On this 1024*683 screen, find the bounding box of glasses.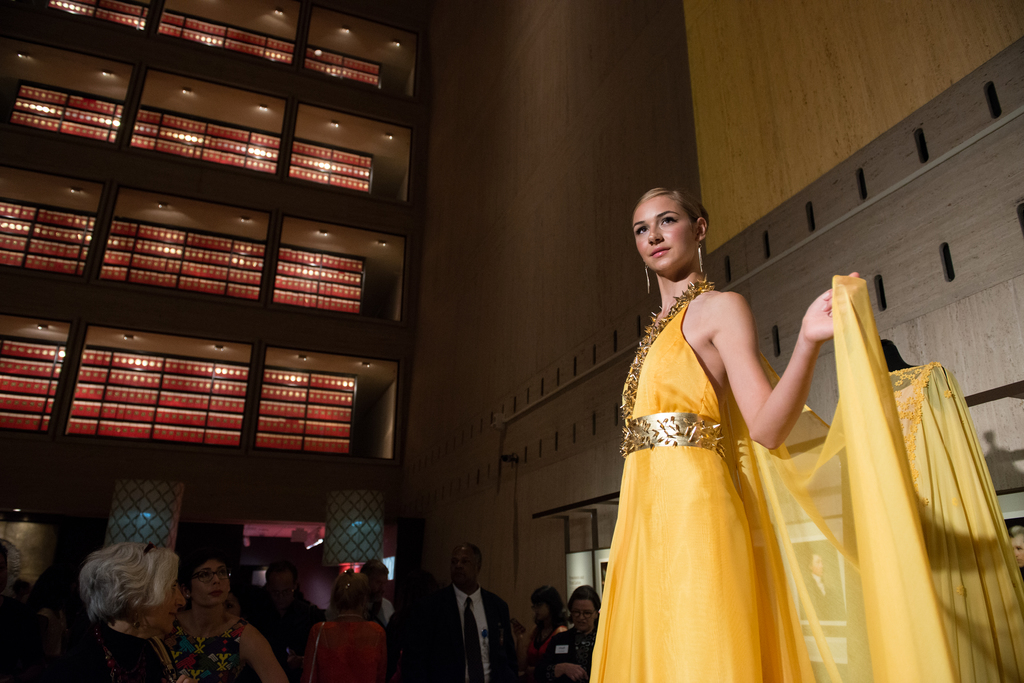
Bounding box: x1=191, y1=568, x2=234, y2=584.
